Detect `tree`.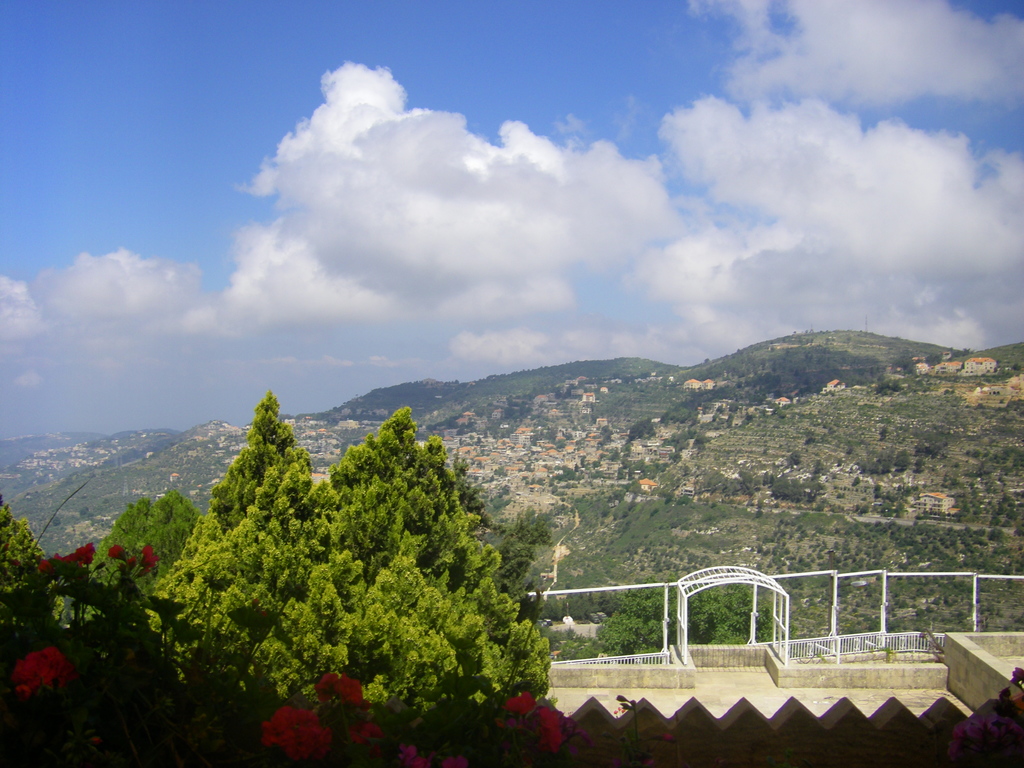
Detected at locate(627, 463, 641, 483).
